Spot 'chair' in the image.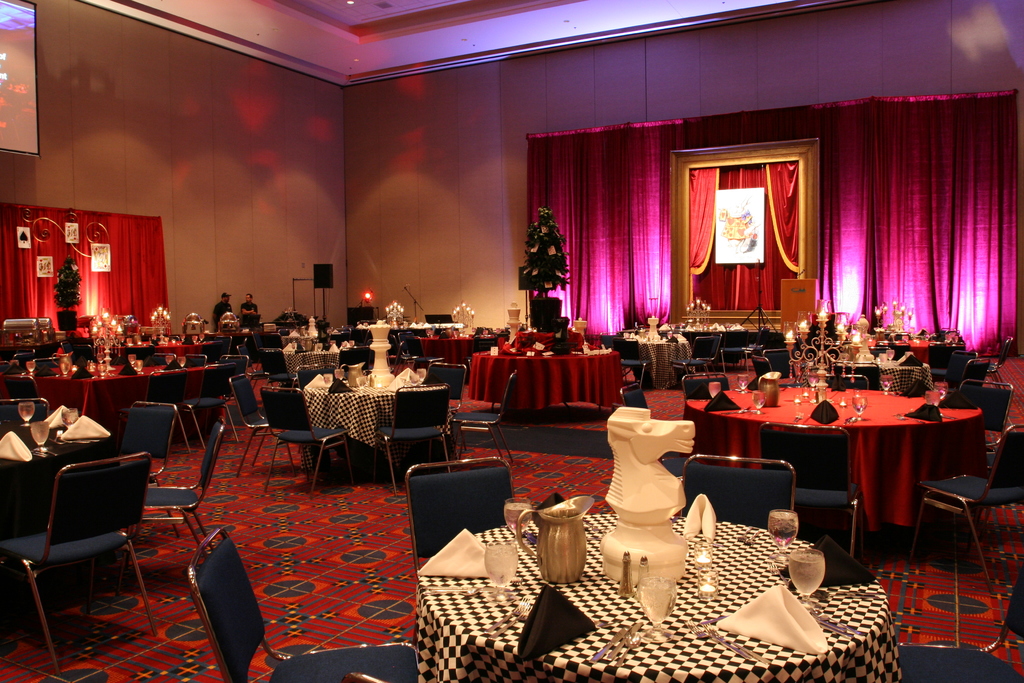
'chair' found at 334, 346, 378, 371.
